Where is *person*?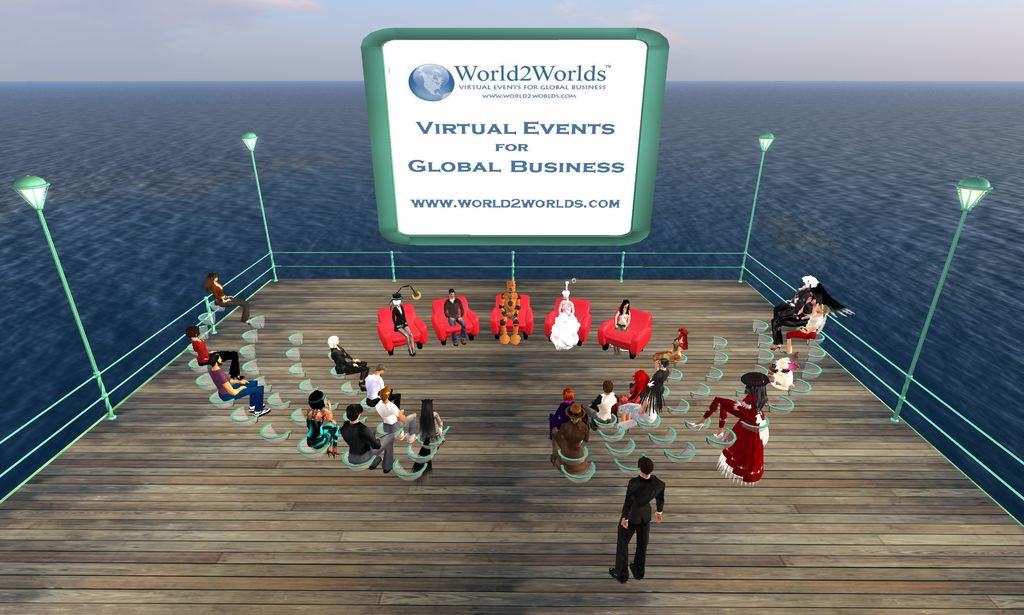
<box>209,352,270,417</box>.
